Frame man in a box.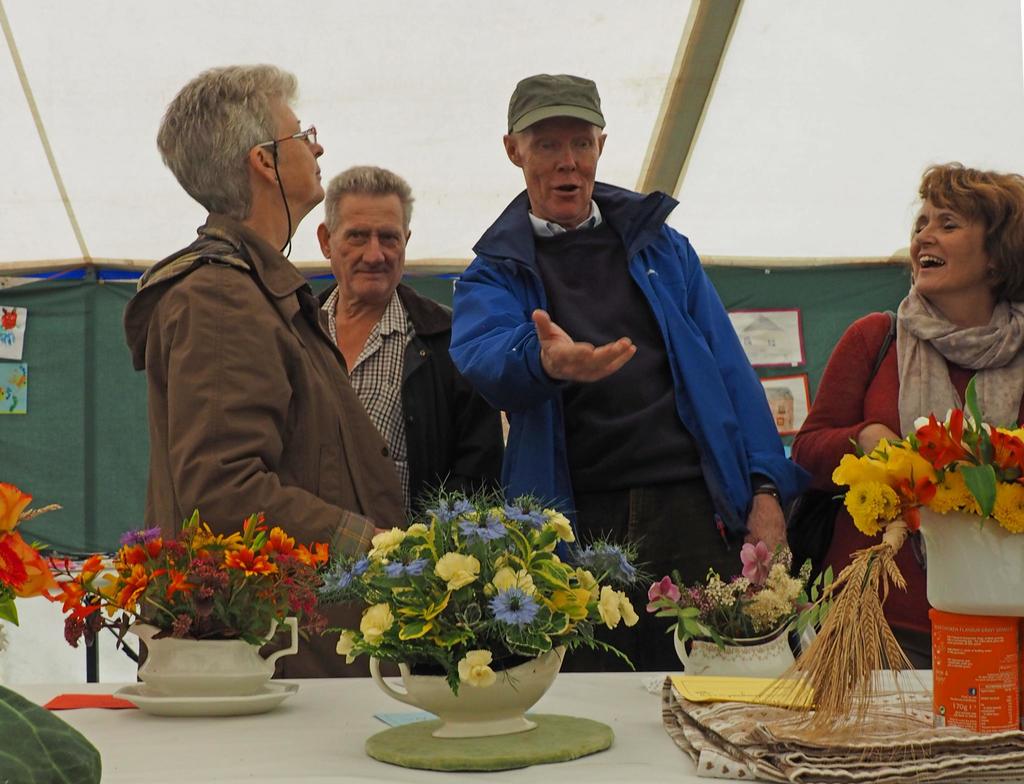
319,159,515,530.
